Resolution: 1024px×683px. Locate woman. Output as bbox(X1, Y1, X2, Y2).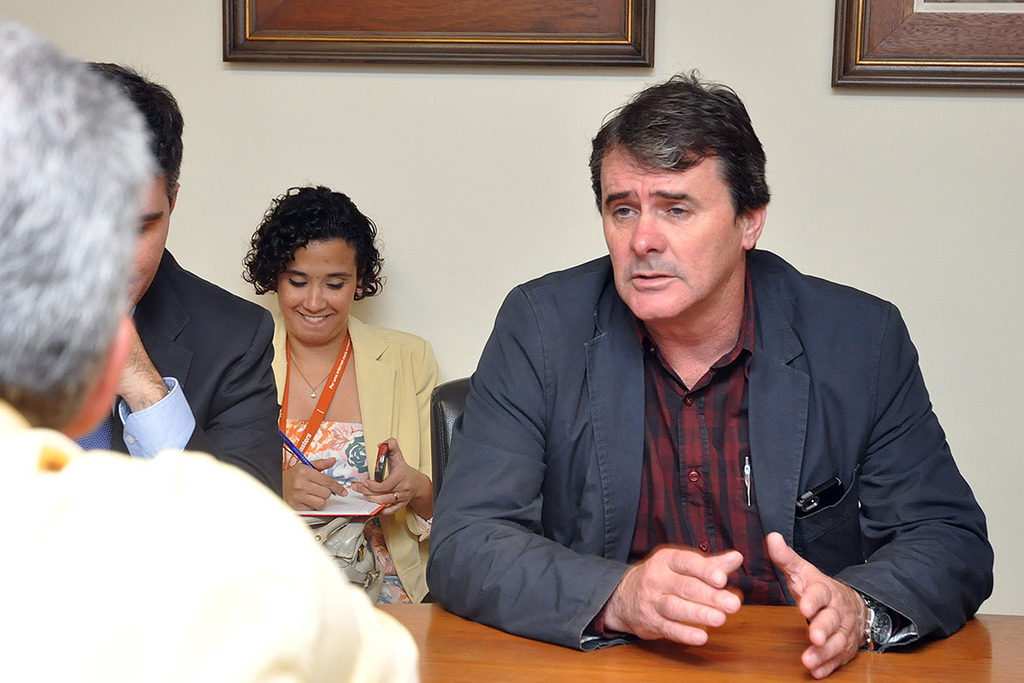
bbox(237, 187, 444, 604).
